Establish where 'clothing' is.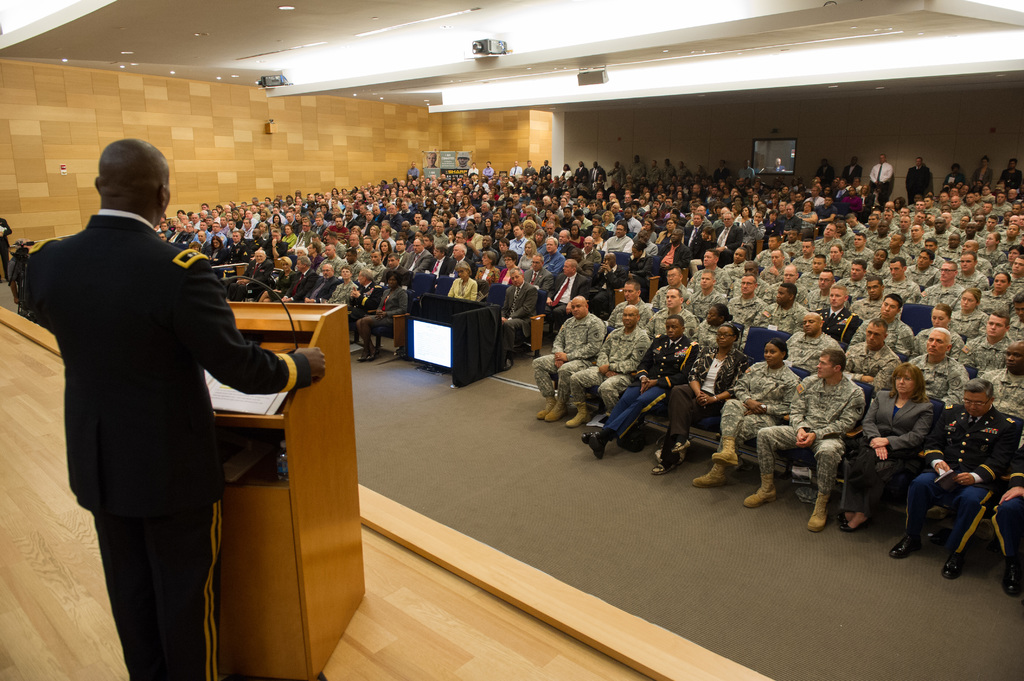
Established at <bbox>903, 402, 1005, 550</bbox>.
